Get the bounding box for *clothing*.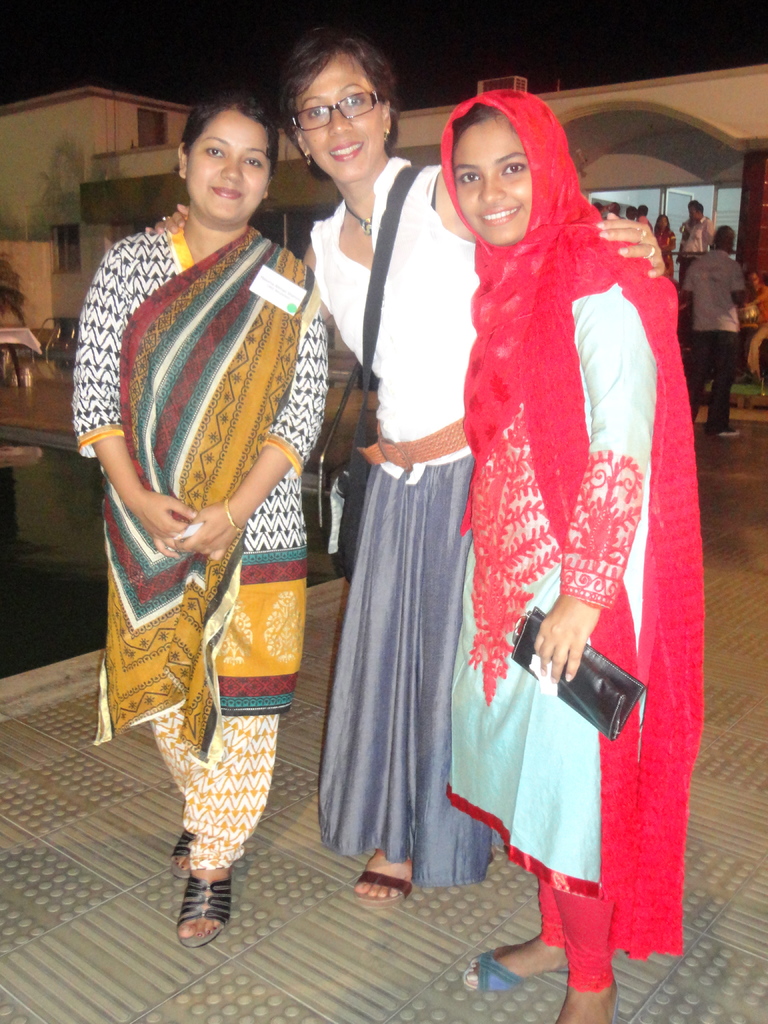
(733, 282, 767, 378).
